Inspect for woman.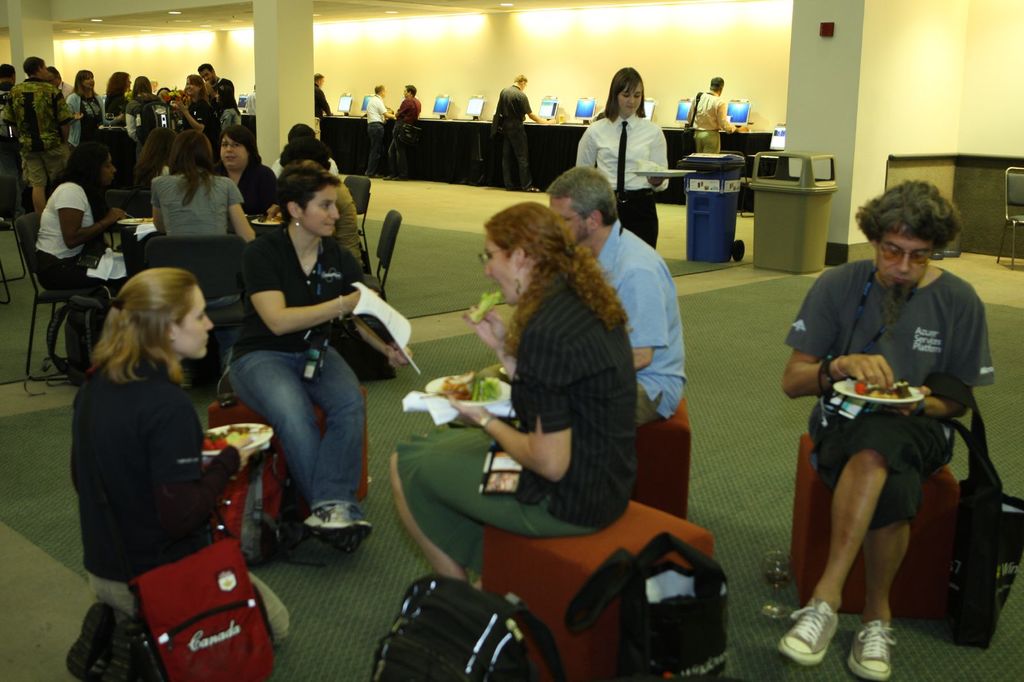
Inspection: x1=122, y1=70, x2=173, y2=159.
